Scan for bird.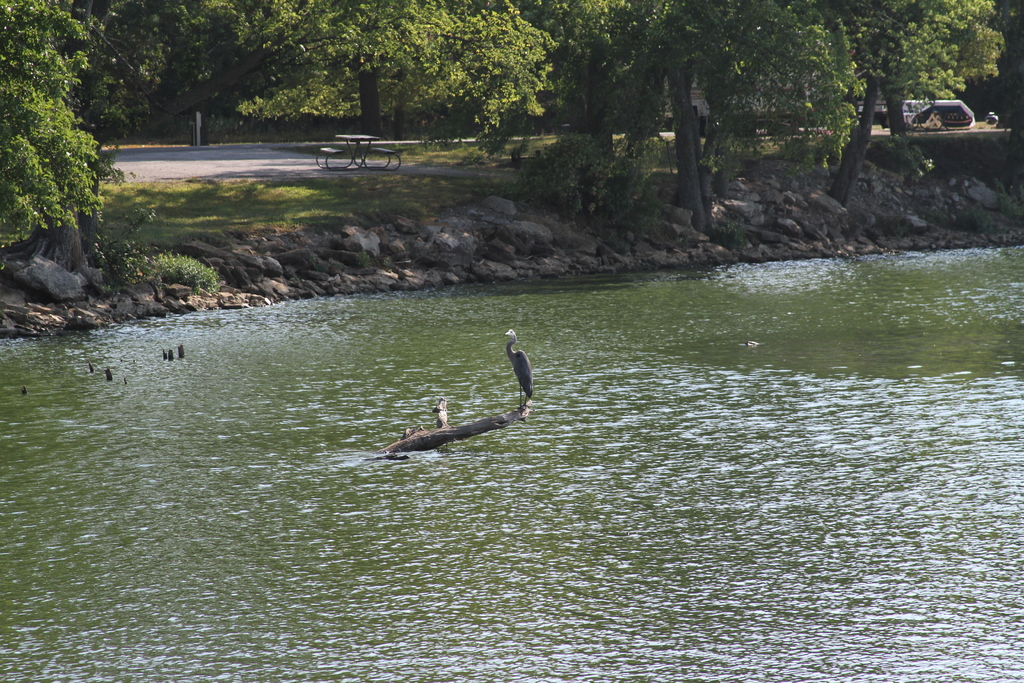
Scan result: (x1=499, y1=324, x2=534, y2=418).
